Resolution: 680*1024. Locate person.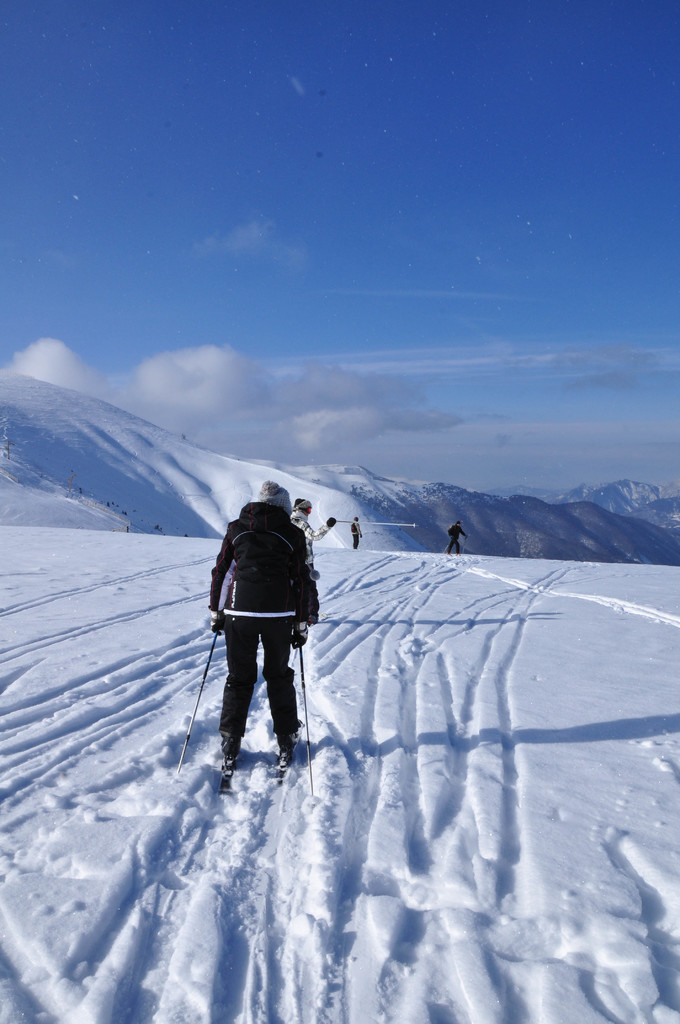
[x1=290, y1=500, x2=336, y2=577].
